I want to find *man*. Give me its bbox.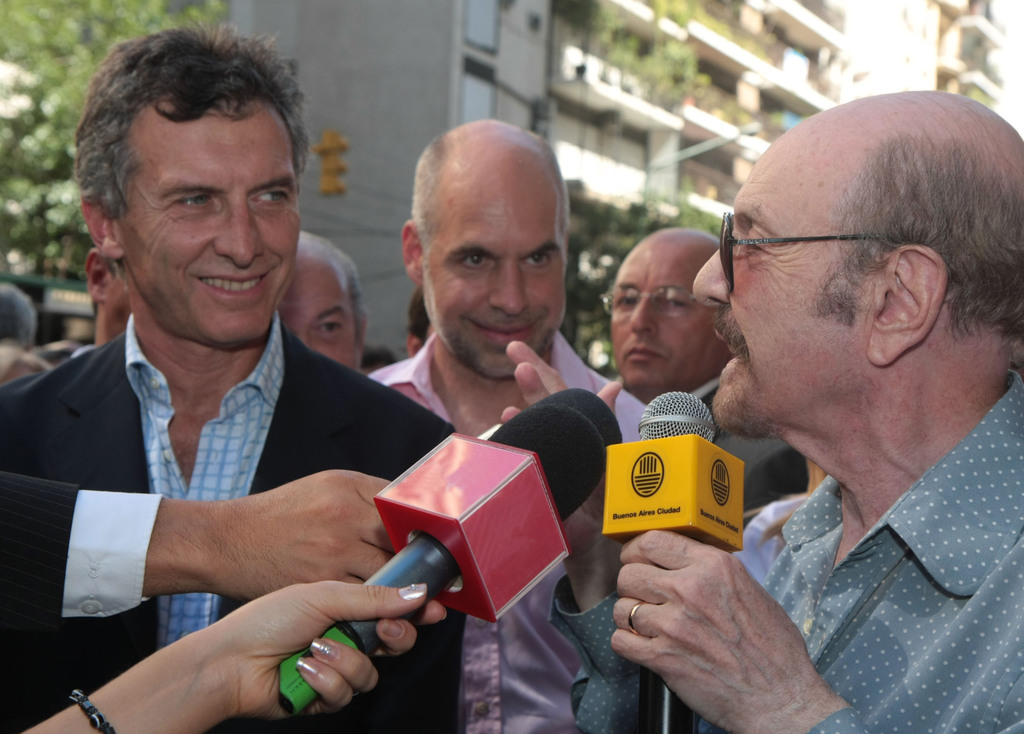
rect(500, 82, 1023, 733).
